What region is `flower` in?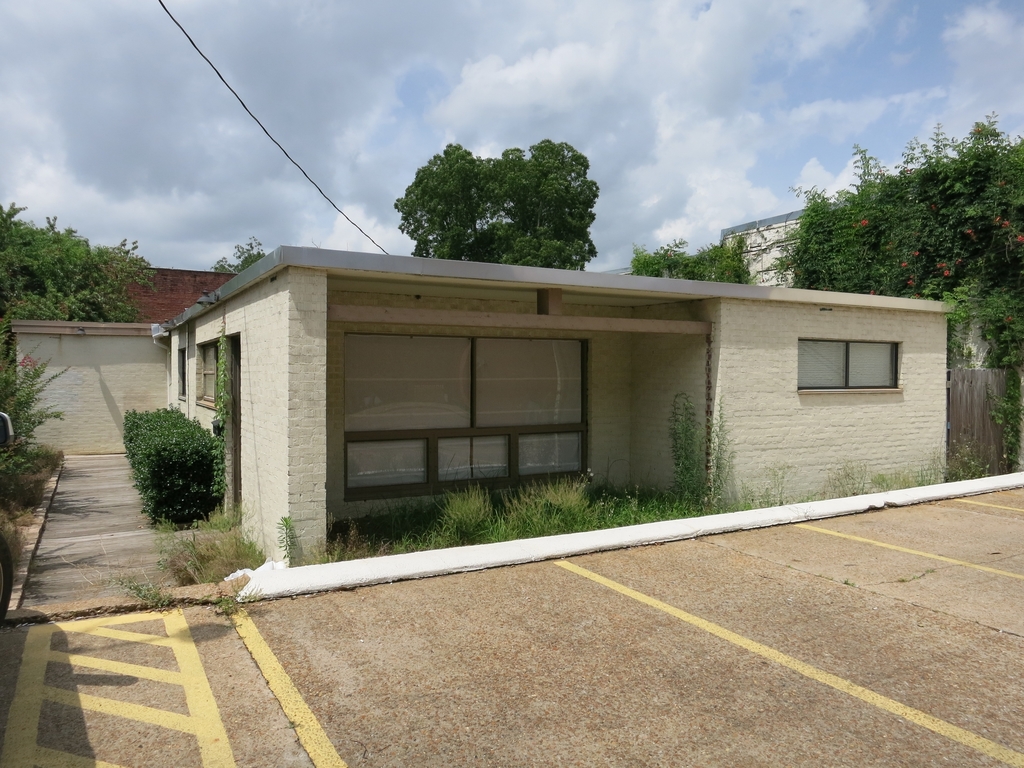
(left=873, top=288, right=877, bottom=295).
